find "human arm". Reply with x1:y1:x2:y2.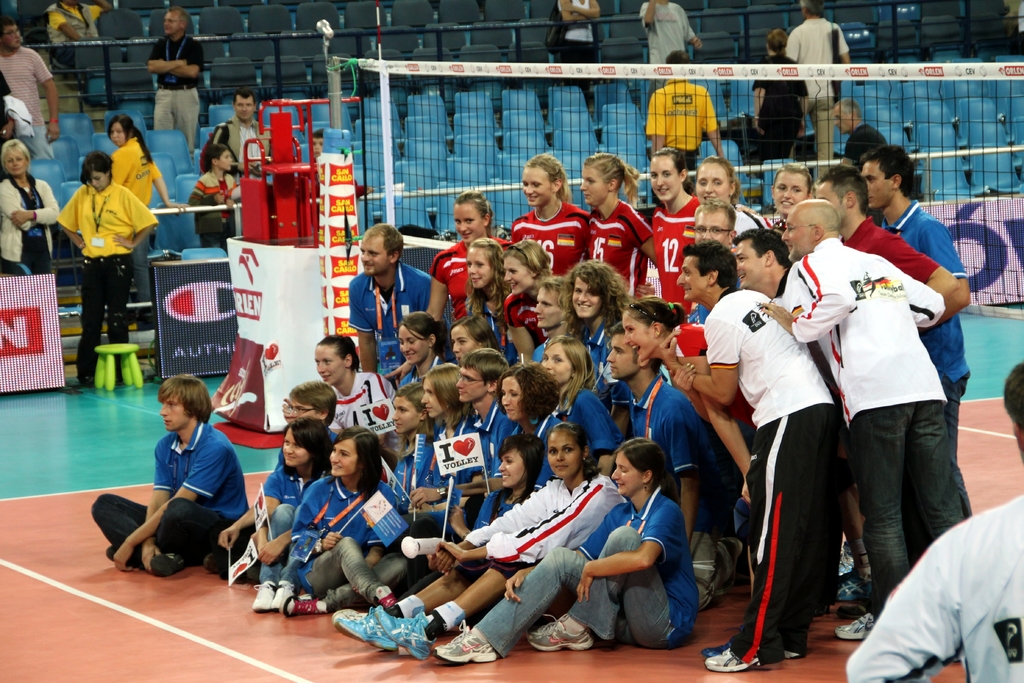
411:475:518:497.
